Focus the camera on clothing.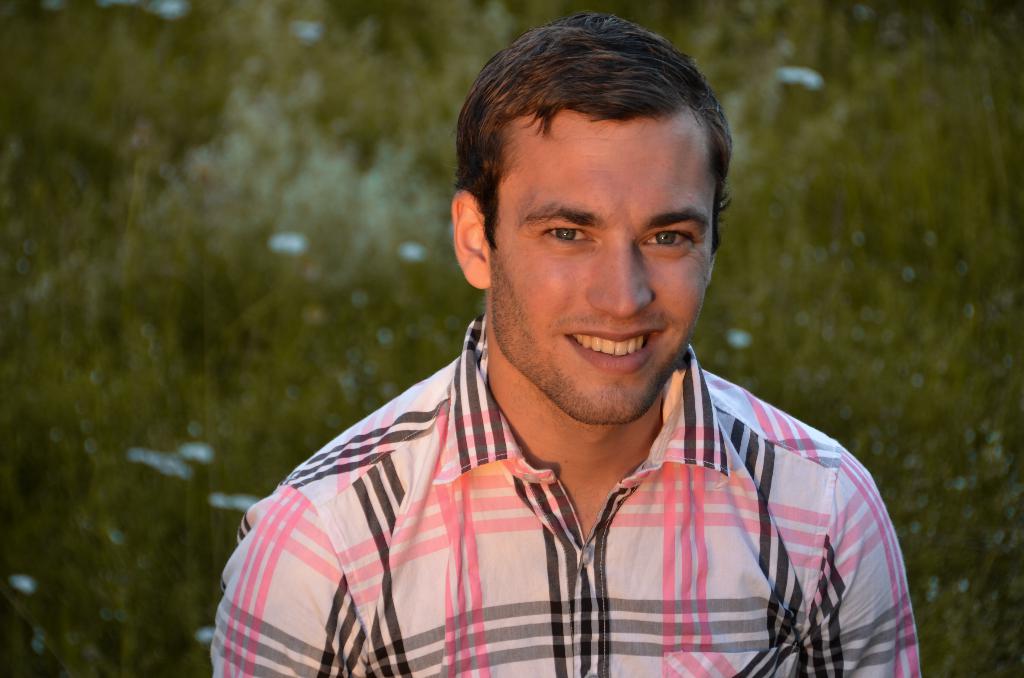
Focus region: (left=186, top=309, right=929, bottom=677).
